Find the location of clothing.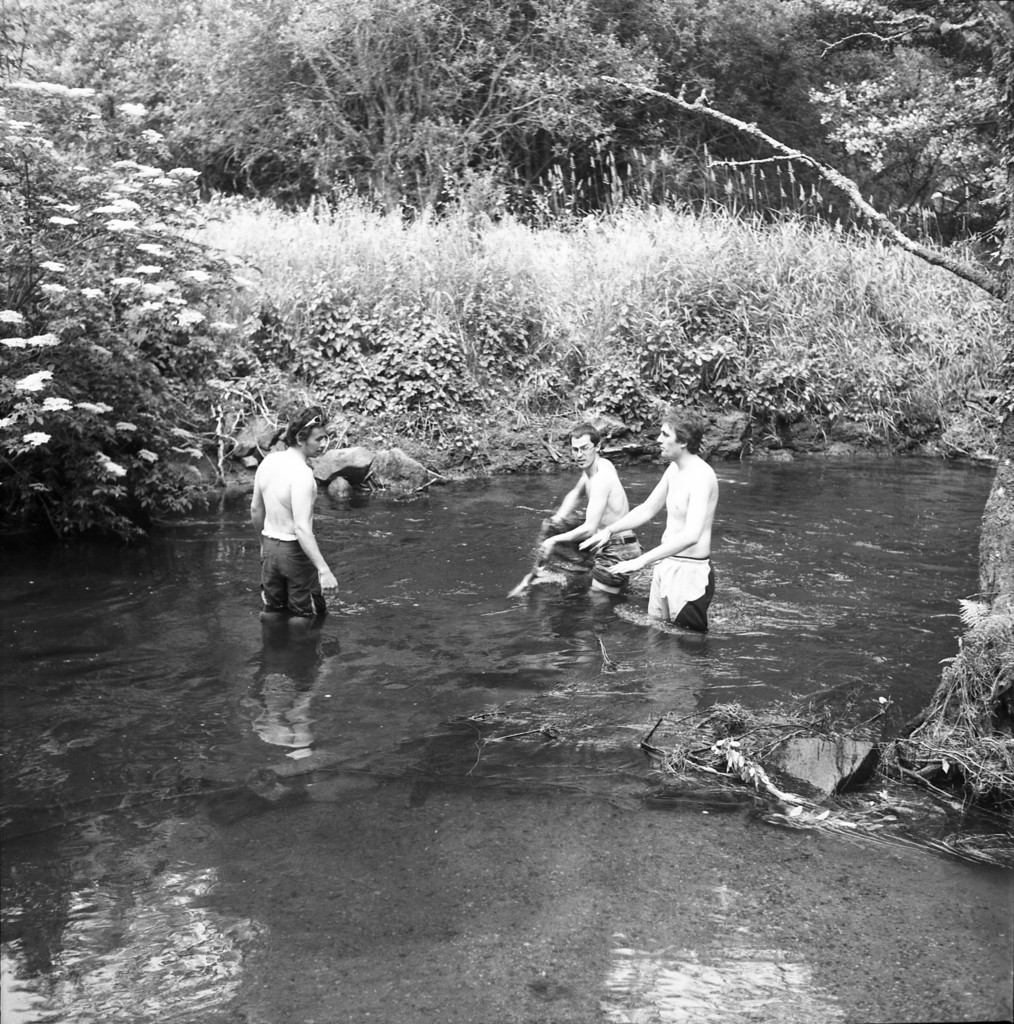
Location: 531, 528, 636, 579.
